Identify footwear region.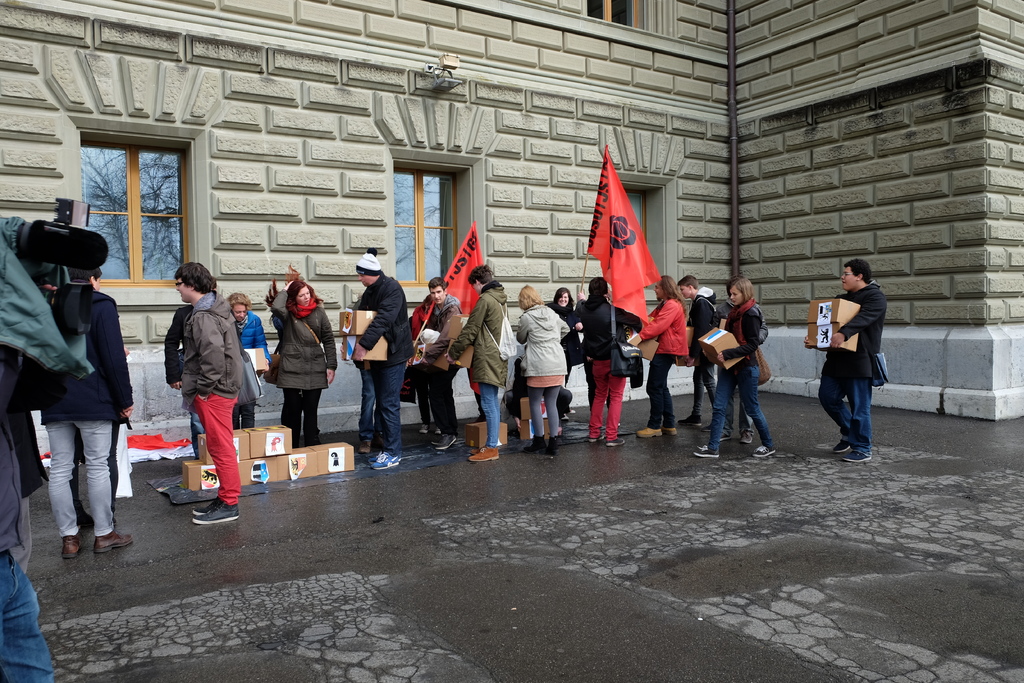
Region: box(360, 441, 368, 452).
